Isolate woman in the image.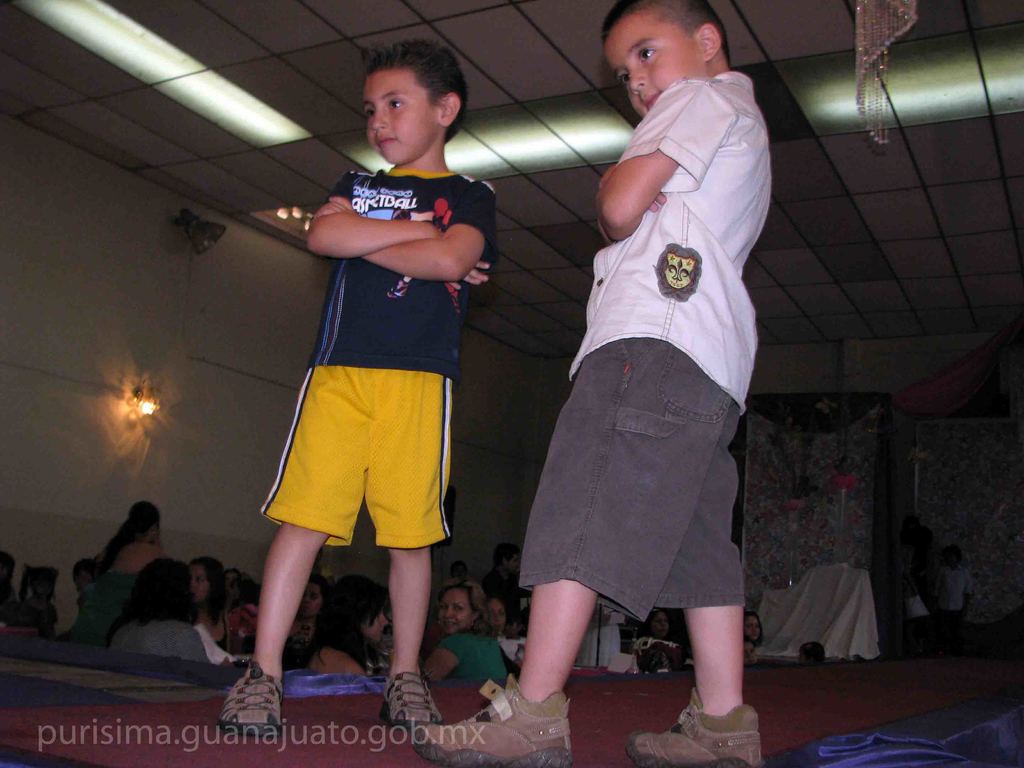
Isolated region: x1=295 y1=573 x2=326 y2=646.
